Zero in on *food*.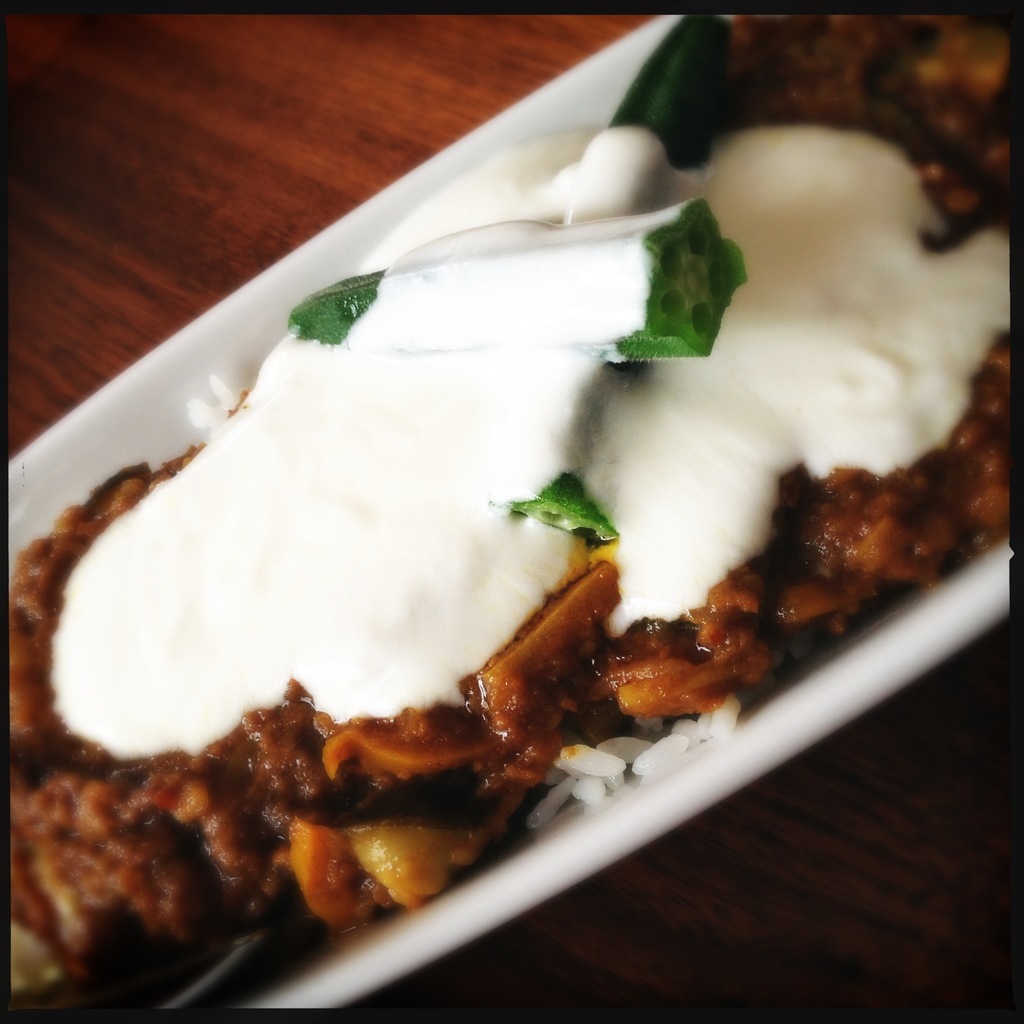
Zeroed in: crop(89, 23, 978, 1012).
